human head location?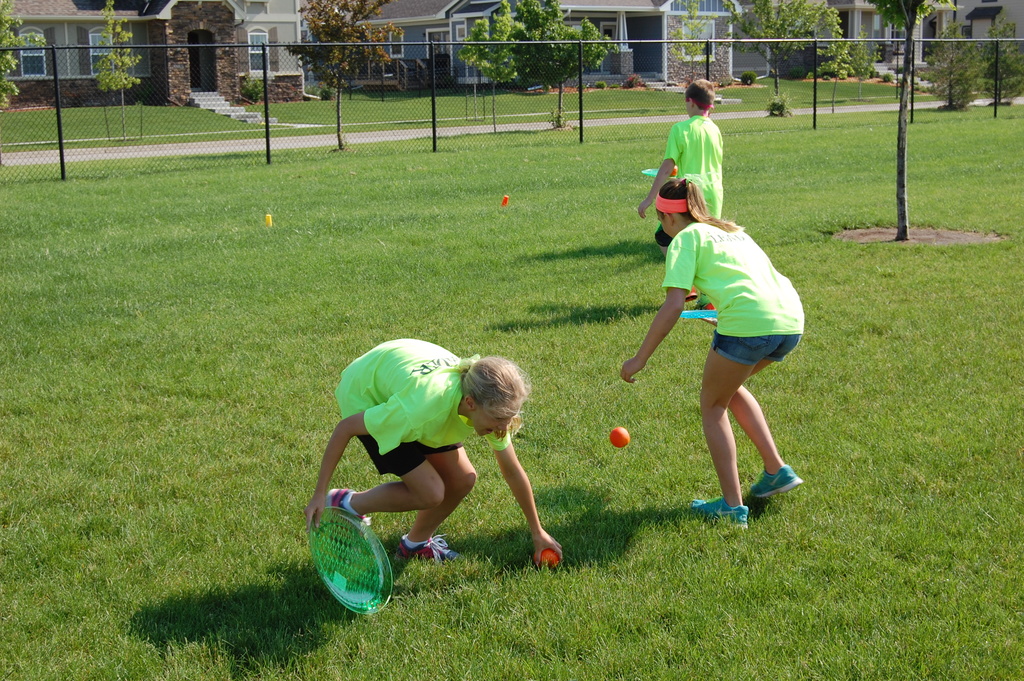
detection(659, 179, 698, 238)
